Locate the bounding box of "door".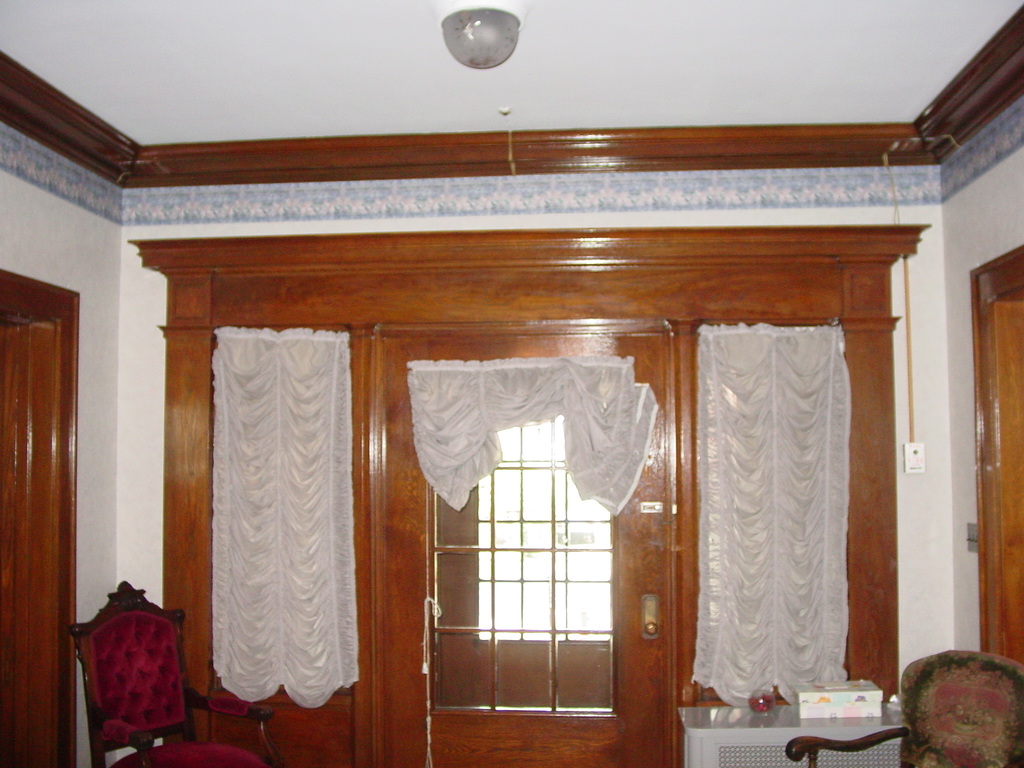
Bounding box: [340, 312, 687, 739].
